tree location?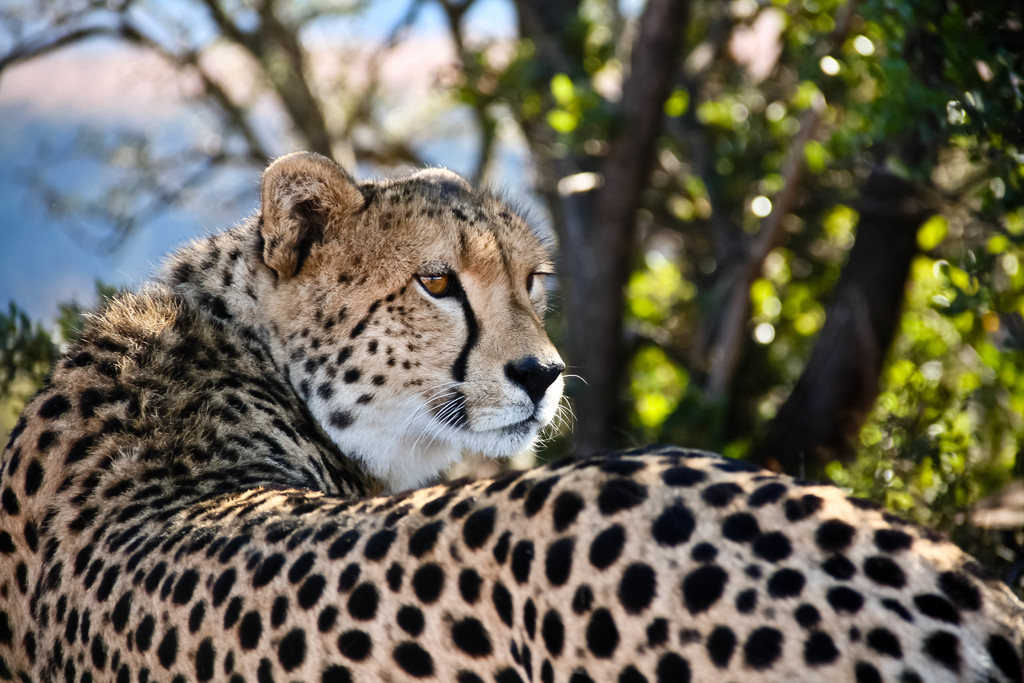
<box>719,0,1023,482</box>
